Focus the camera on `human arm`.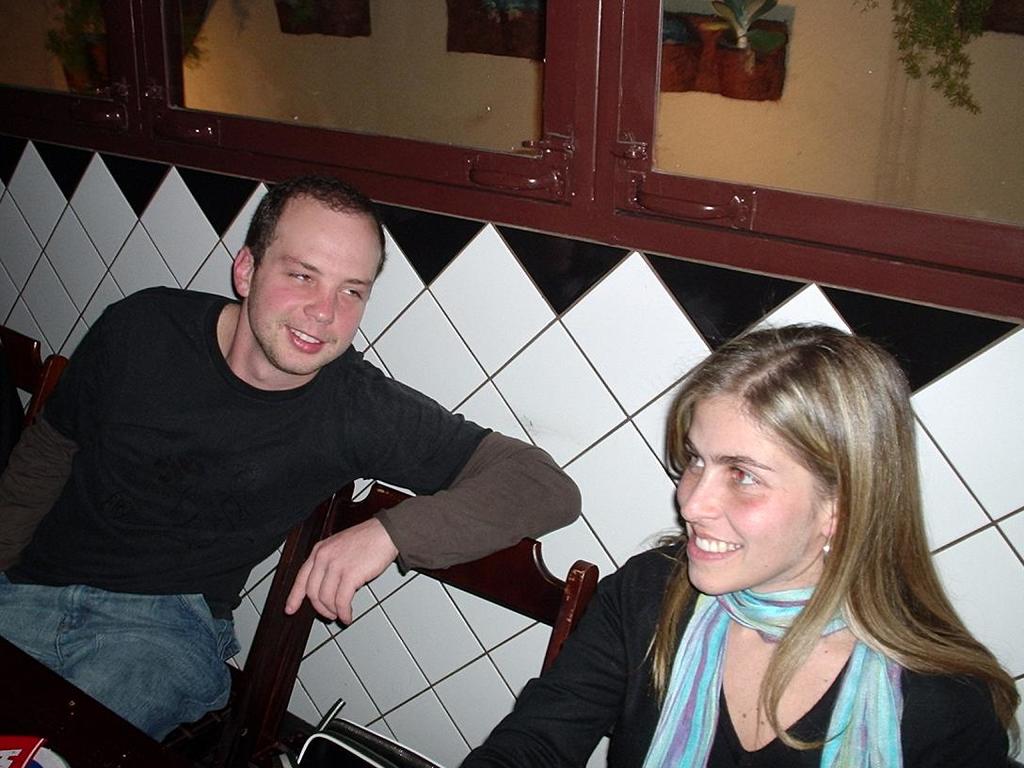
Focus region: locate(868, 640, 1023, 767).
